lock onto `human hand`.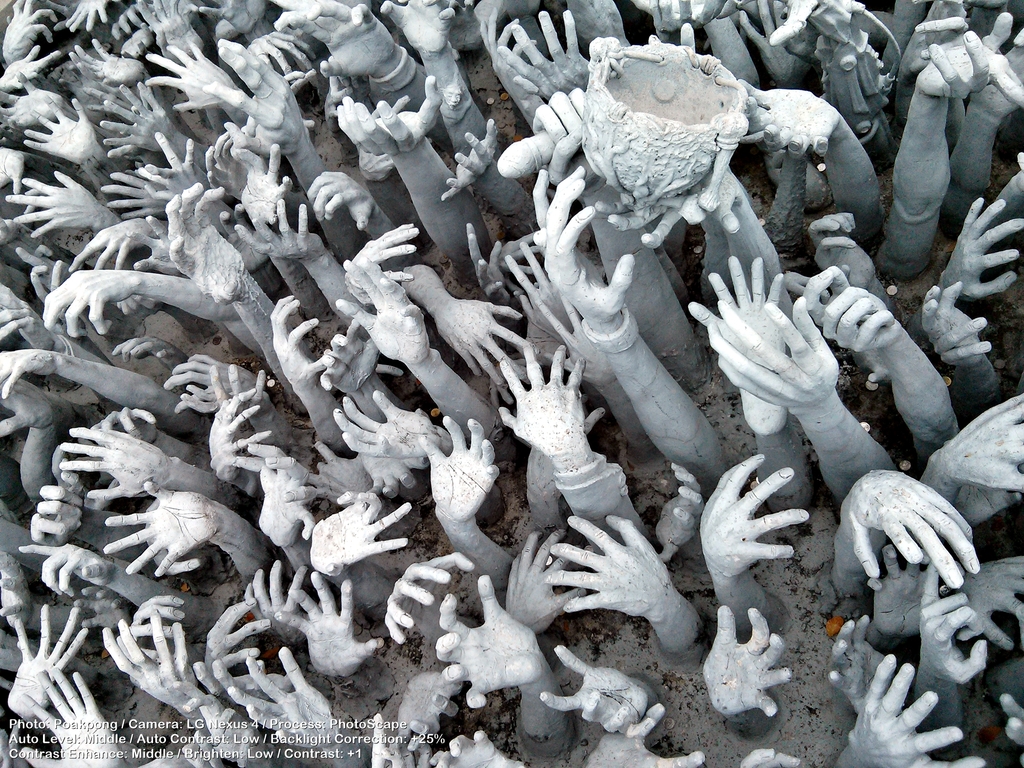
Locked: [272,570,388,688].
